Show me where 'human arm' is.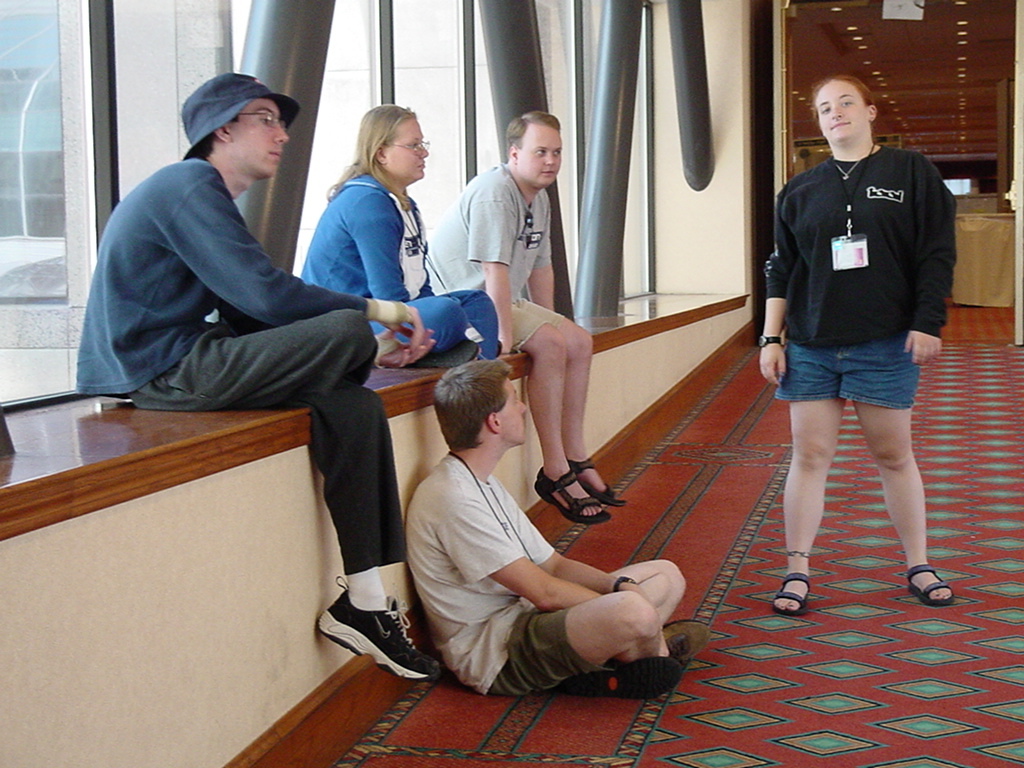
'human arm' is at x1=346, y1=186, x2=405, y2=305.
